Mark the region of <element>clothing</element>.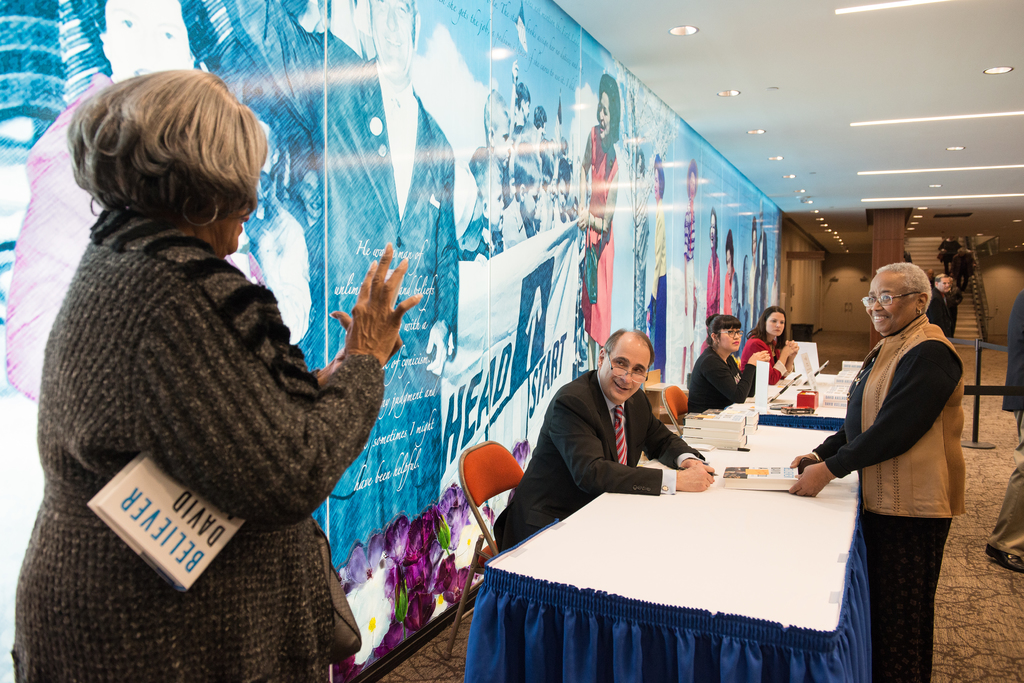
Region: box(987, 291, 1023, 560).
